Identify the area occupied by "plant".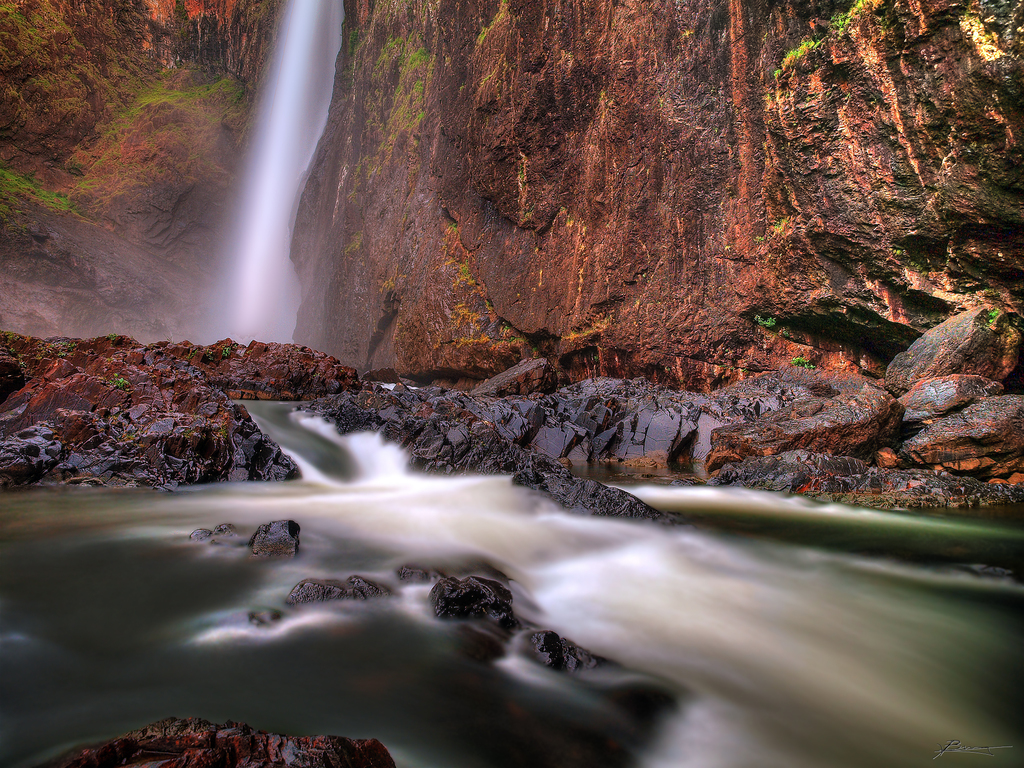
Area: {"left": 173, "top": 1, "right": 189, "bottom": 19}.
